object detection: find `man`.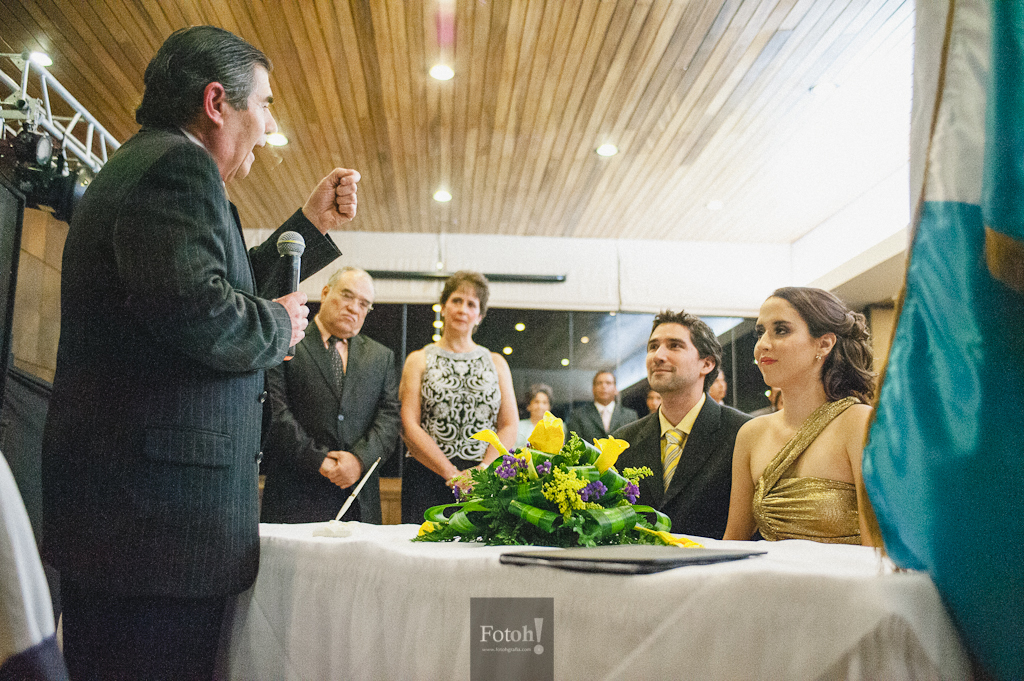
left=259, top=263, right=402, bottom=521.
